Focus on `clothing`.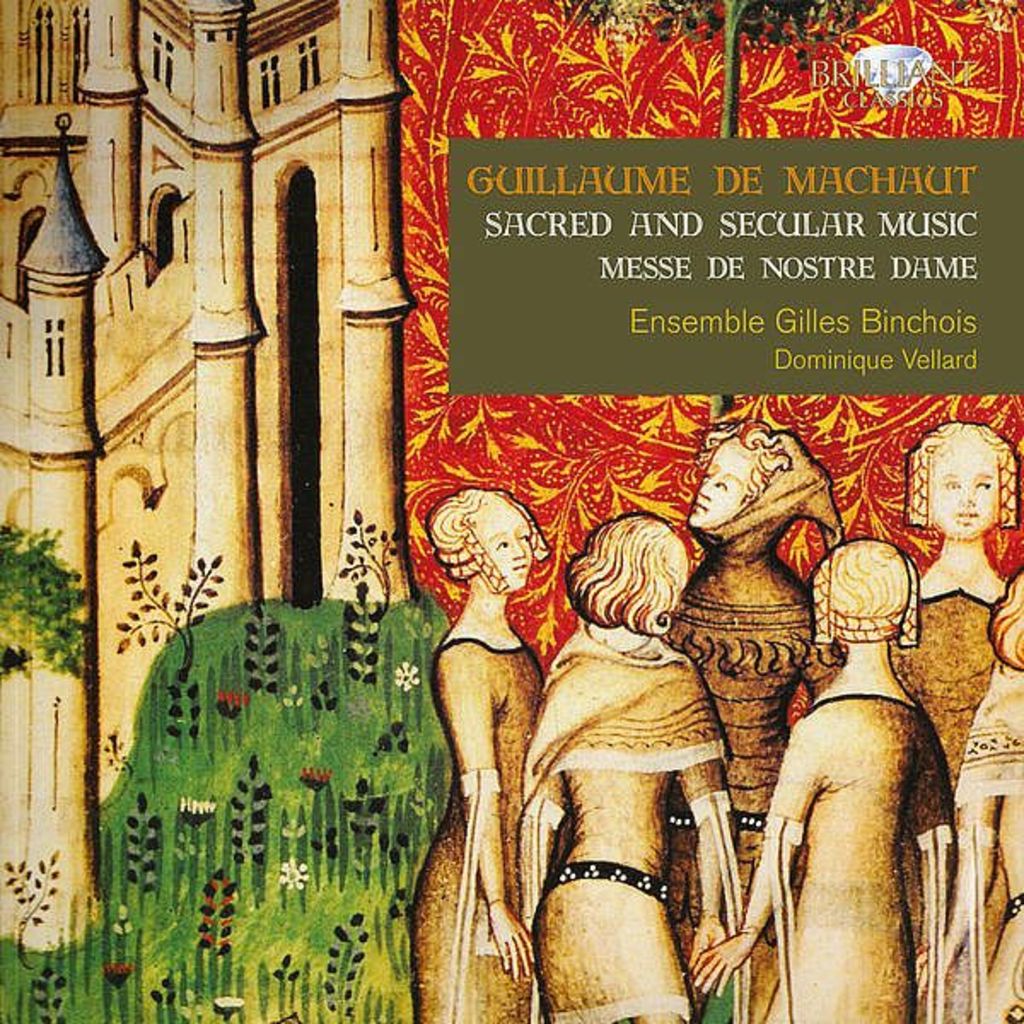
Focused at BBox(877, 587, 995, 794).
